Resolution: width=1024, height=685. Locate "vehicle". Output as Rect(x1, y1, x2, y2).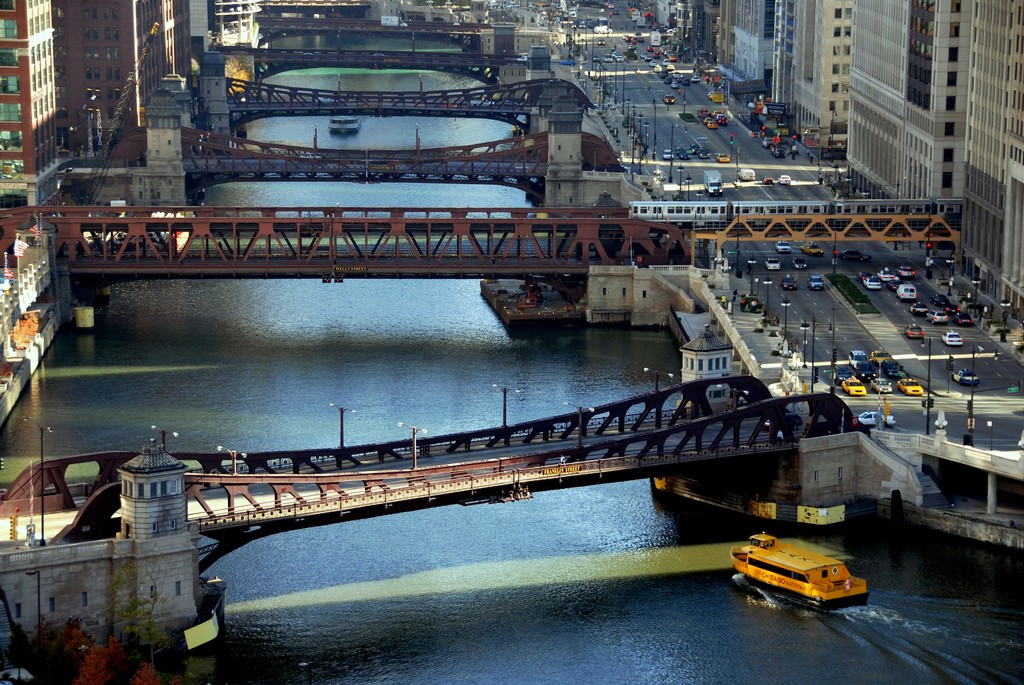
Rect(739, 162, 757, 185).
